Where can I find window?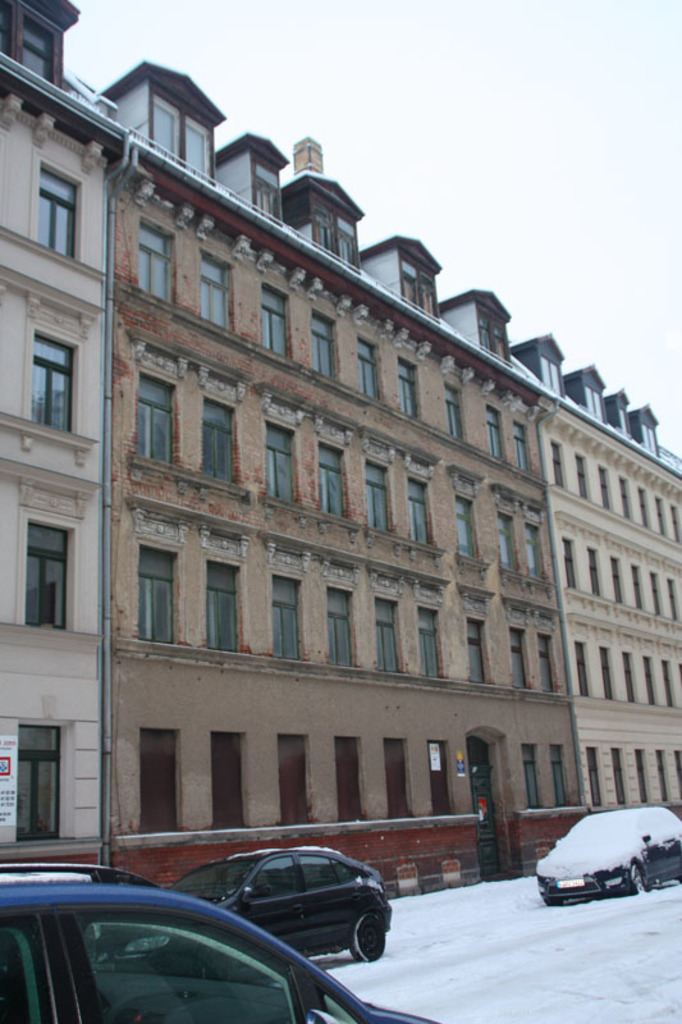
You can find it at (left=406, top=477, right=434, bottom=541).
